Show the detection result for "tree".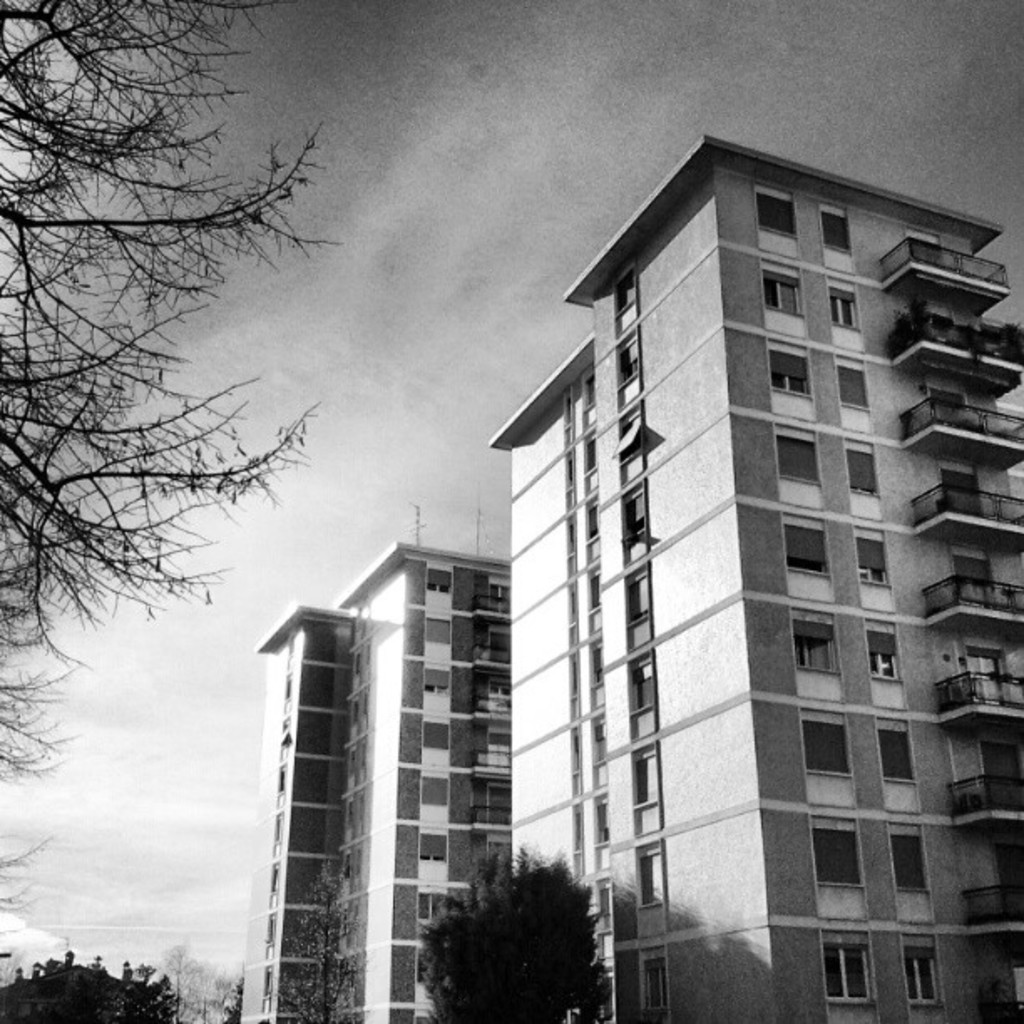
{"left": 407, "top": 833, "right": 634, "bottom": 1022}.
